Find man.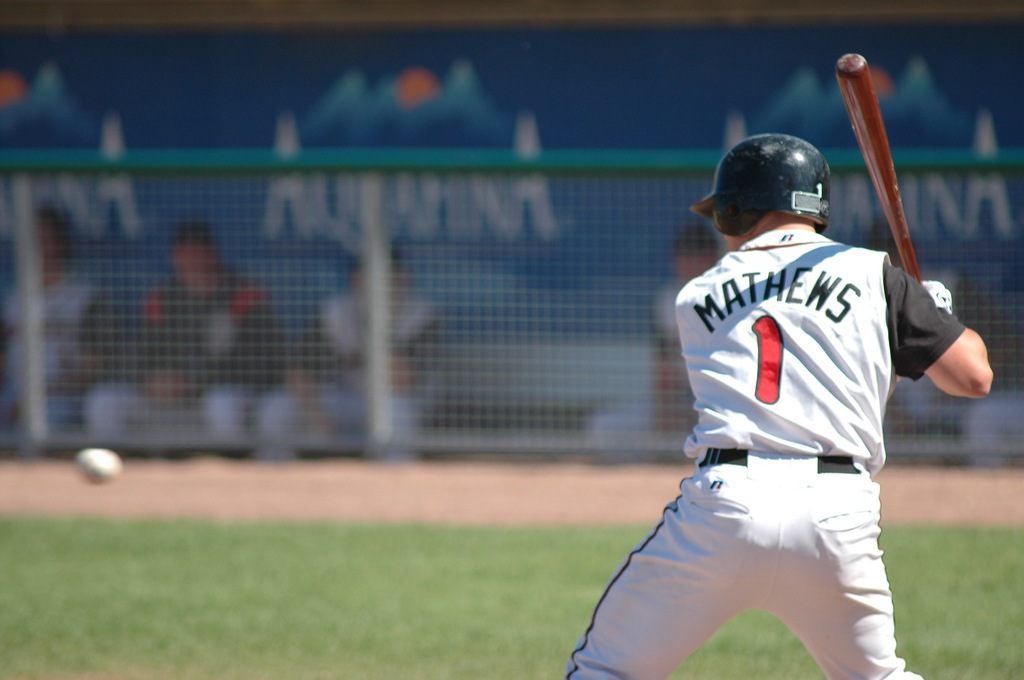
crop(563, 130, 994, 679).
